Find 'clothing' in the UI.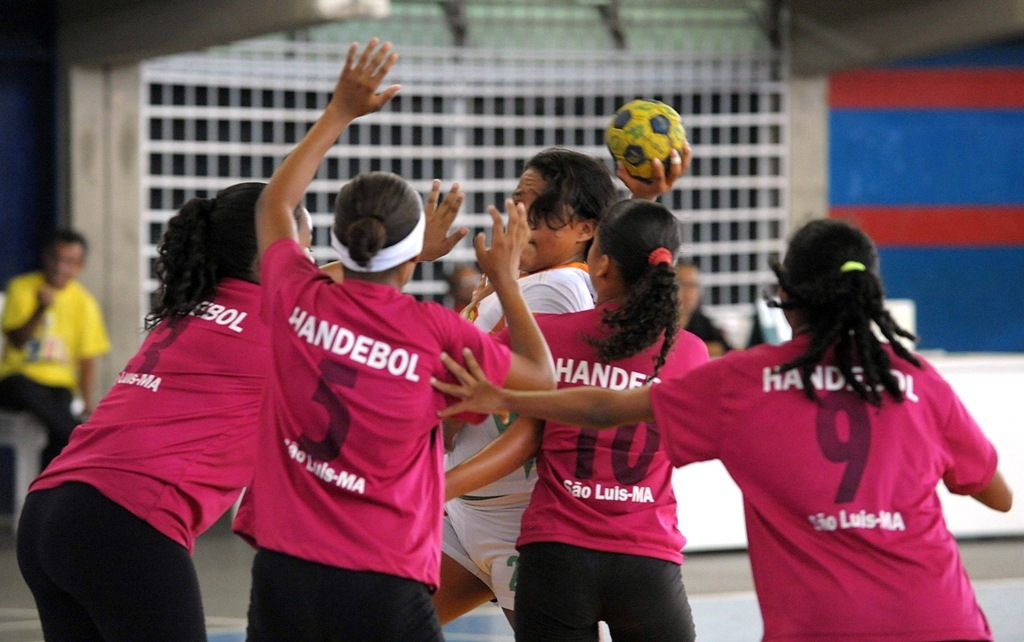
UI element at left=497, top=302, right=703, bottom=641.
